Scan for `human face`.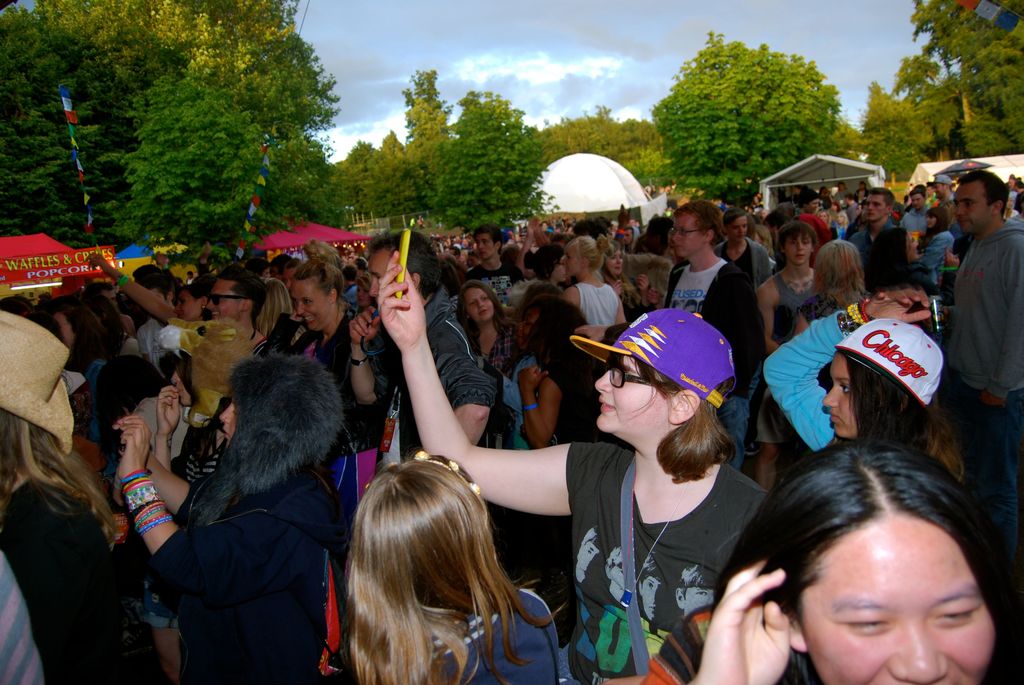
Scan result: 788 235 812 258.
